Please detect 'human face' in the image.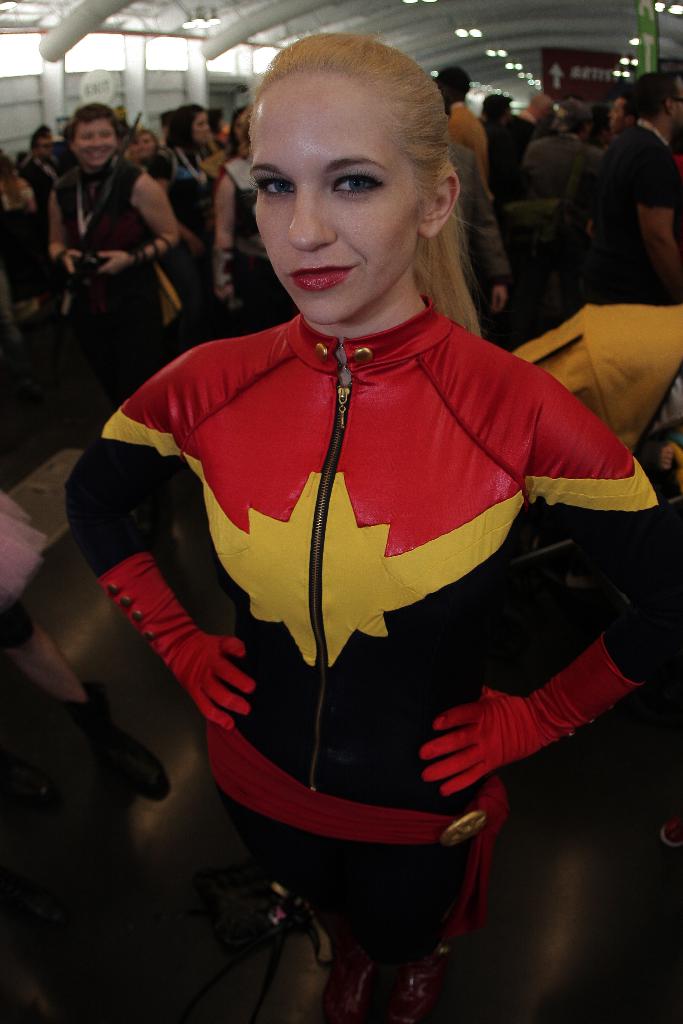
[670,90,682,137].
